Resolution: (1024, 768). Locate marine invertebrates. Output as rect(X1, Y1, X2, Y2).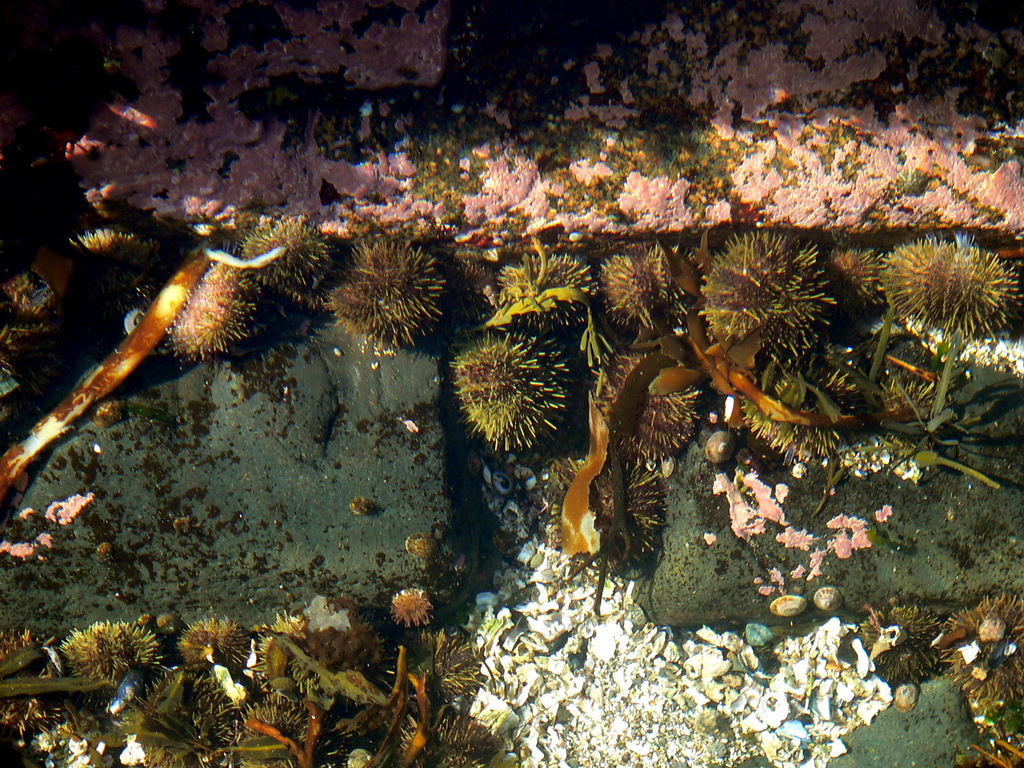
rect(483, 237, 606, 341).
